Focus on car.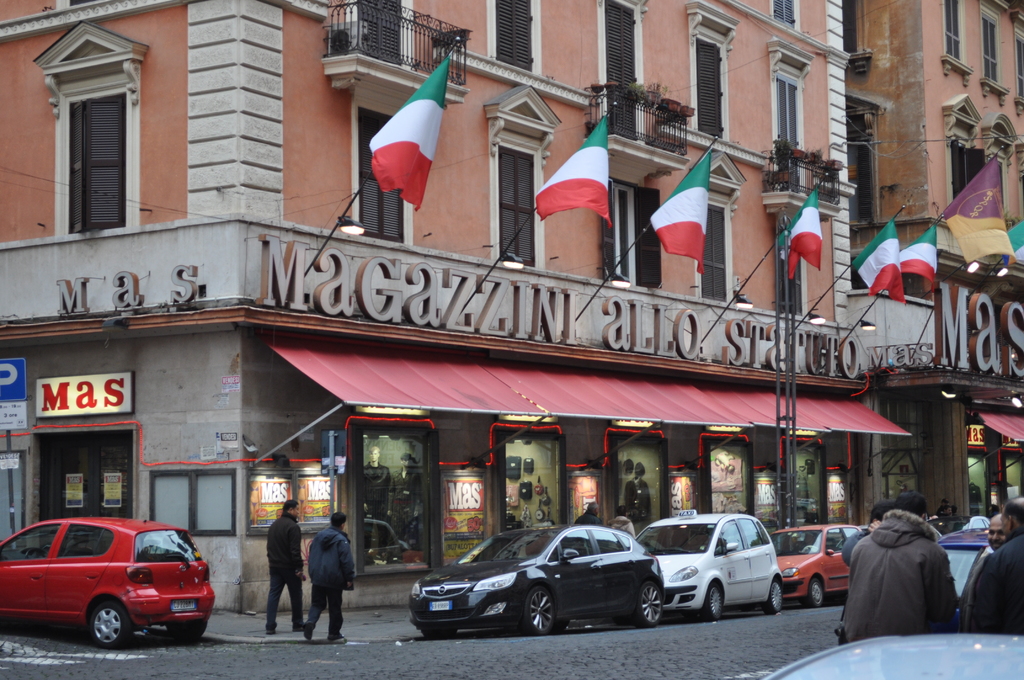
Focused at pyautogui.locateOnScreen(934, 528, 996, 613).
